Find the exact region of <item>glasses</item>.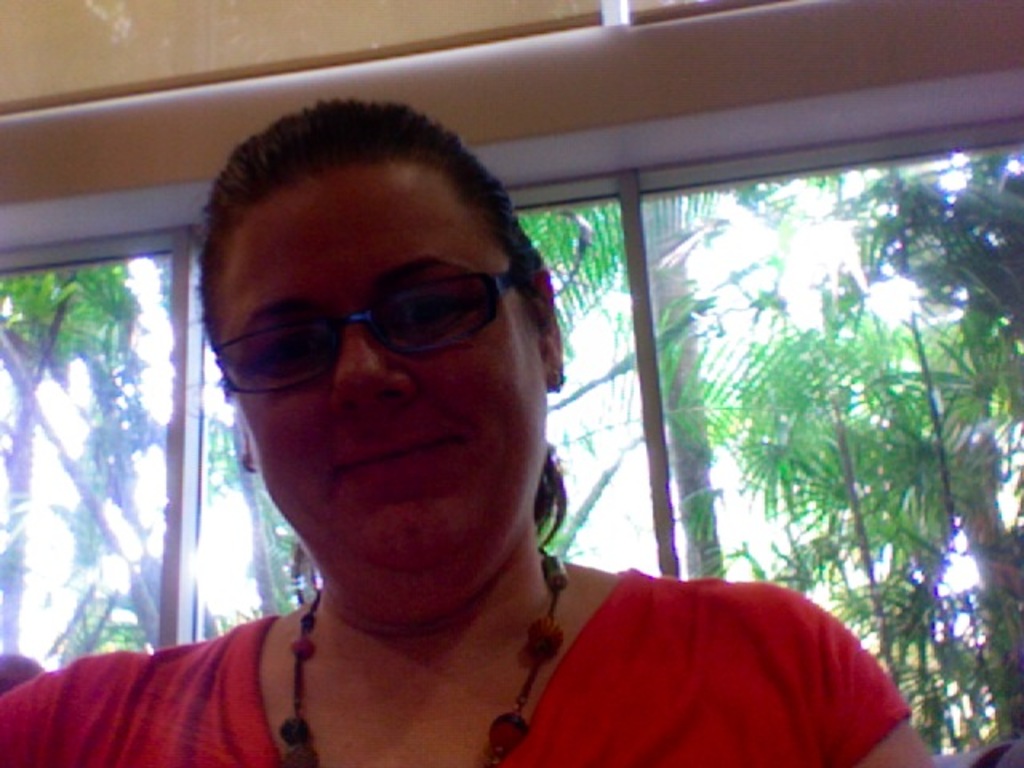
Exact region: crop(202, 269, 534, 398).
